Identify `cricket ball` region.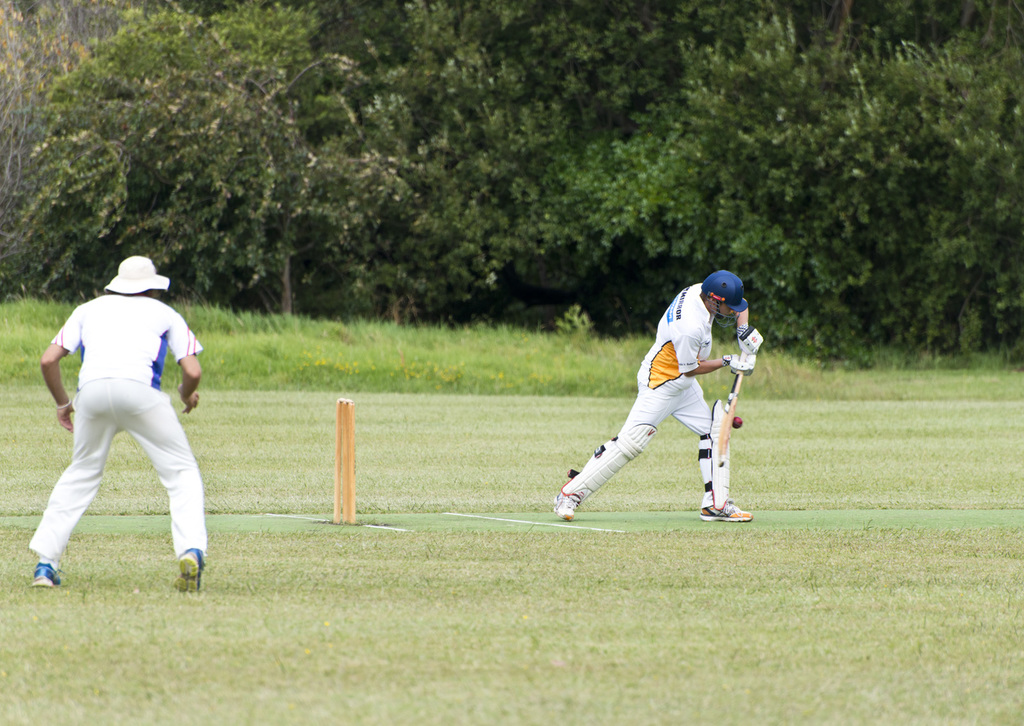
Region: BBox(728, 416, 742, 429).
